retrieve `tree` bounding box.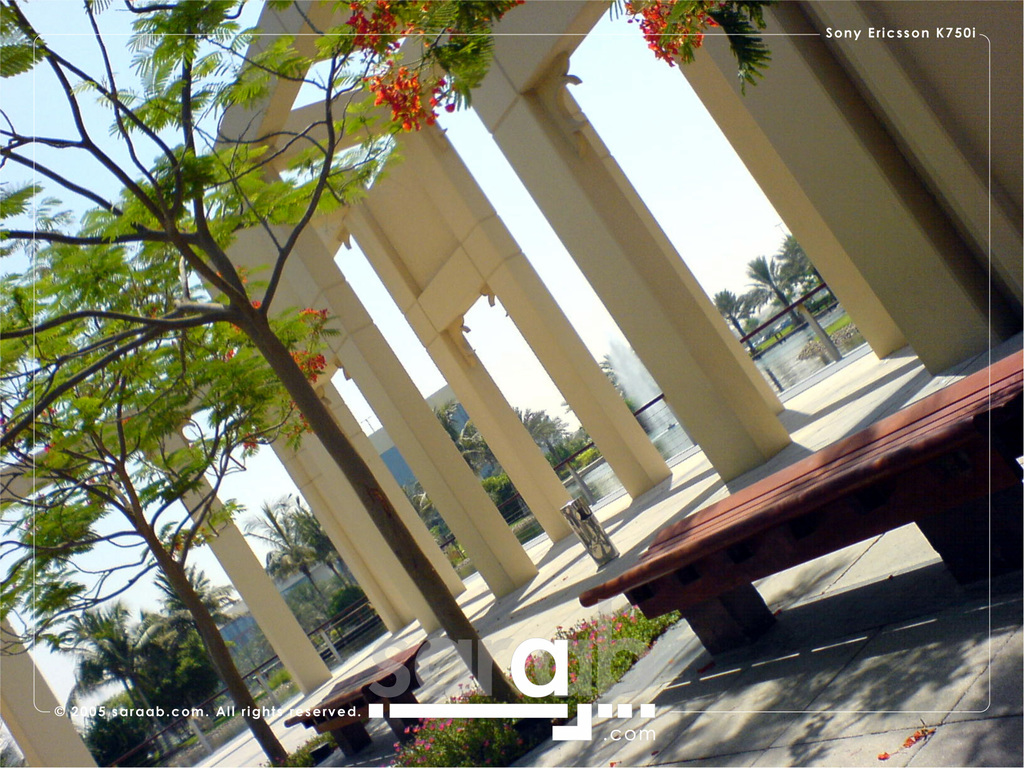
Bounding box: <box>283,491,356,601</box>.
